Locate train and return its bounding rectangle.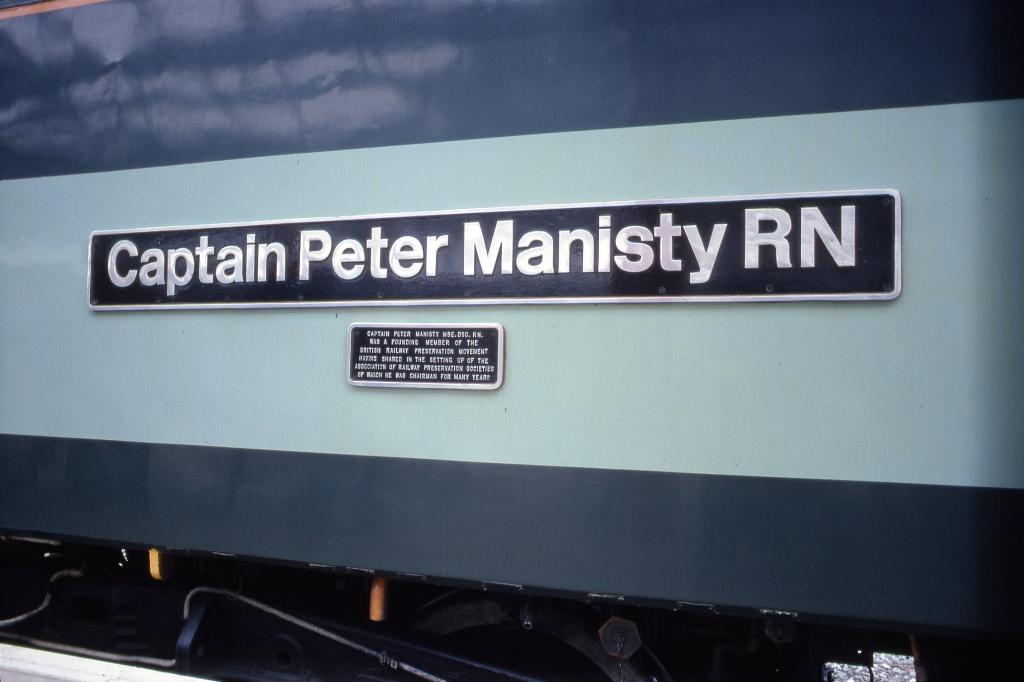
0 0 1023 681.
